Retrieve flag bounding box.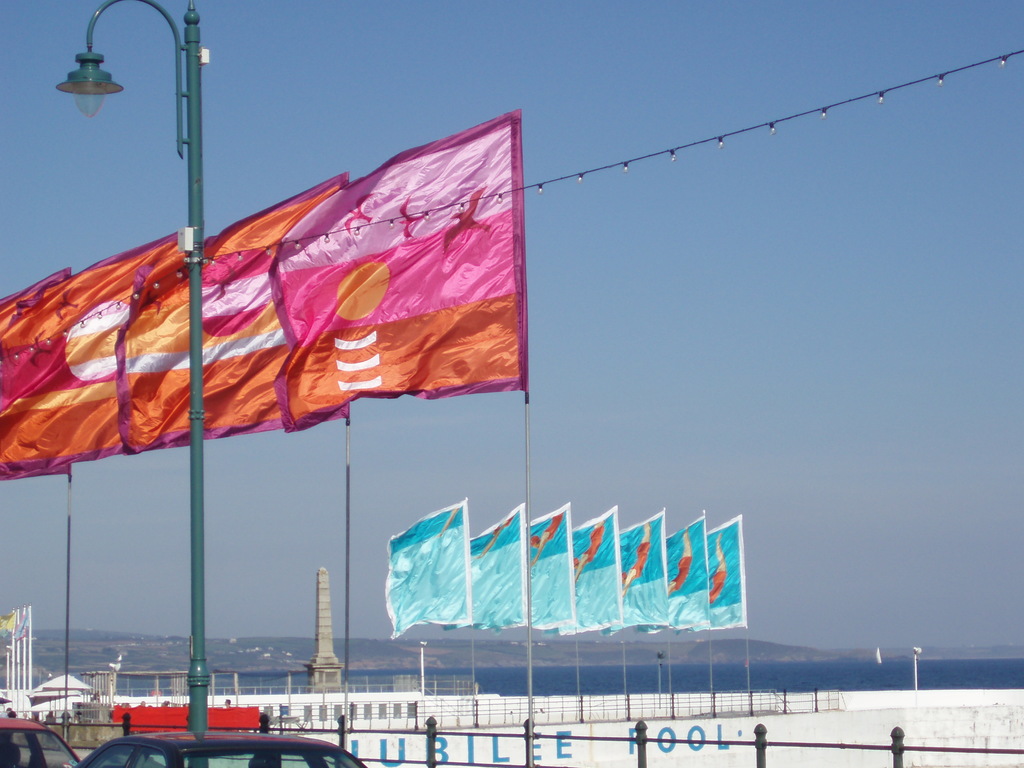
Bounding box: bbox=[557, 514, 624, 644].
